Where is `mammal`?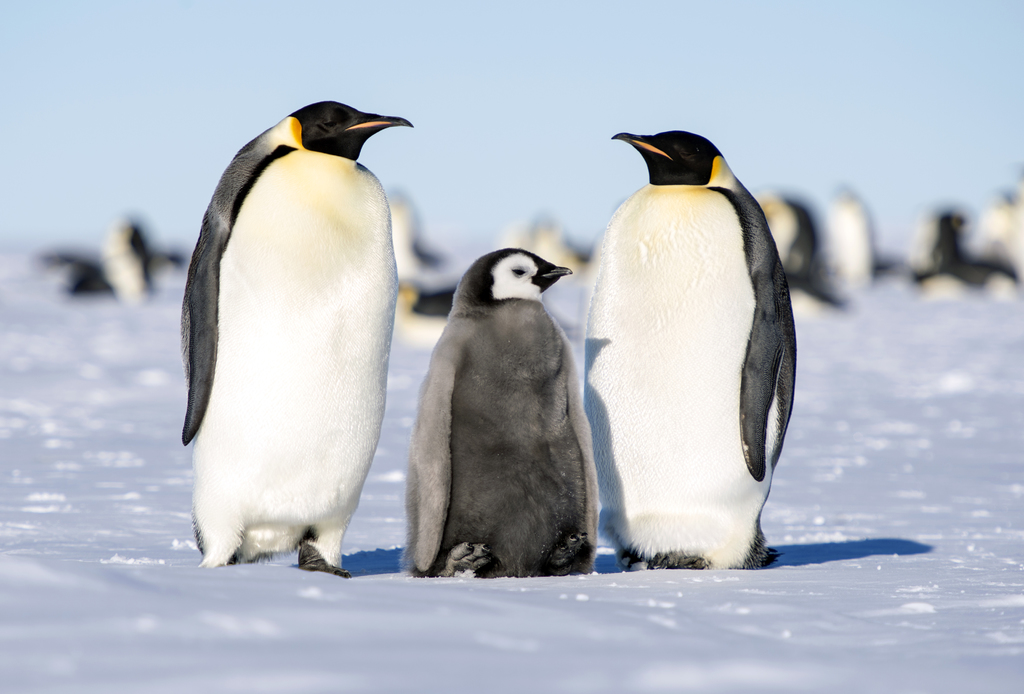
bbox=(182, 101, 414, 581).
